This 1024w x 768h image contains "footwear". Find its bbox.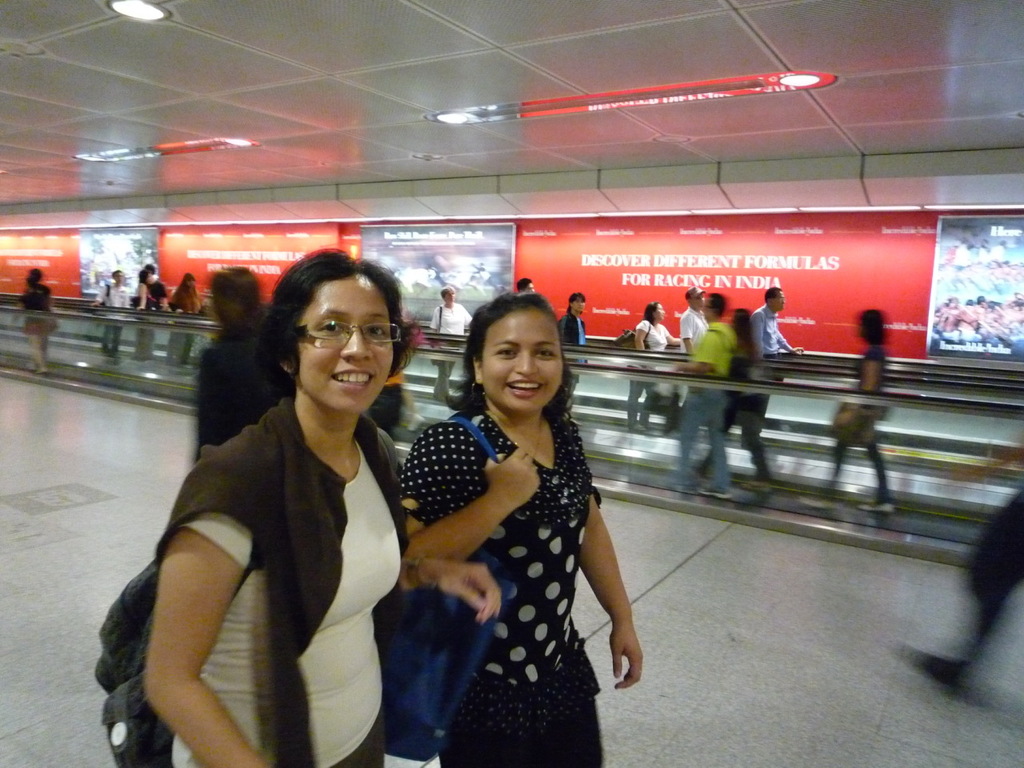
<region>858, 505, 893, 517</region>.
